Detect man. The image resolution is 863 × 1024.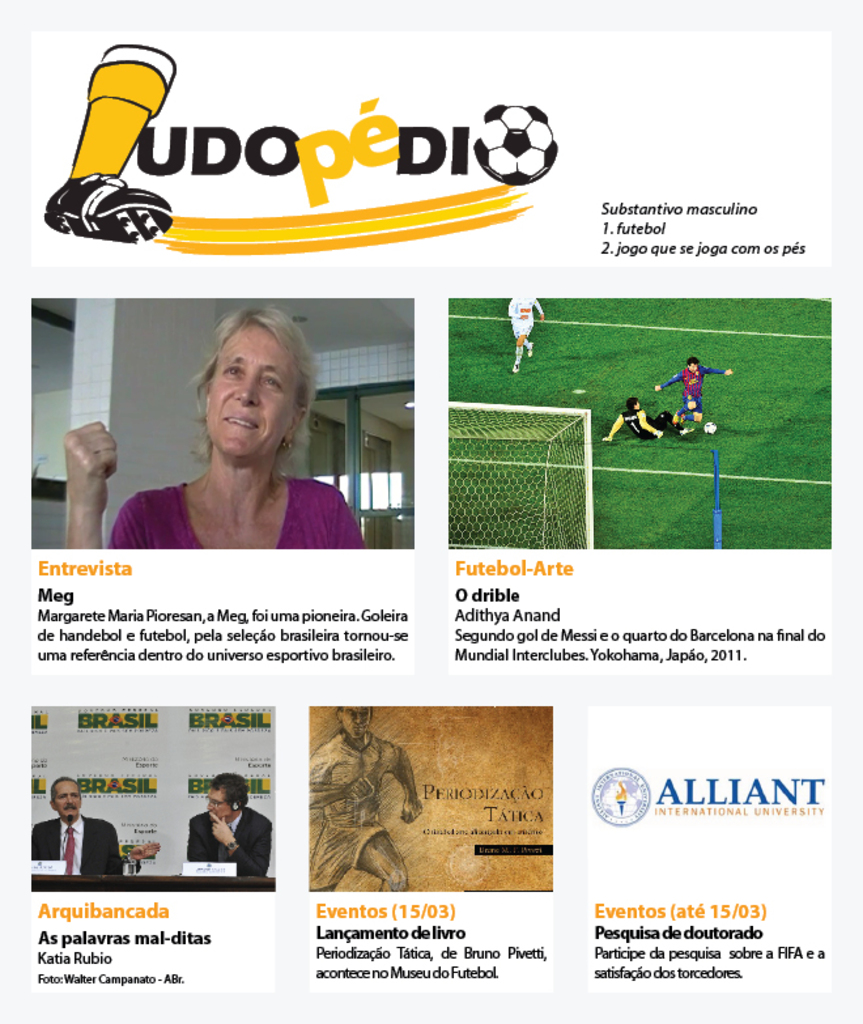
(310, 706, 421, 892).
